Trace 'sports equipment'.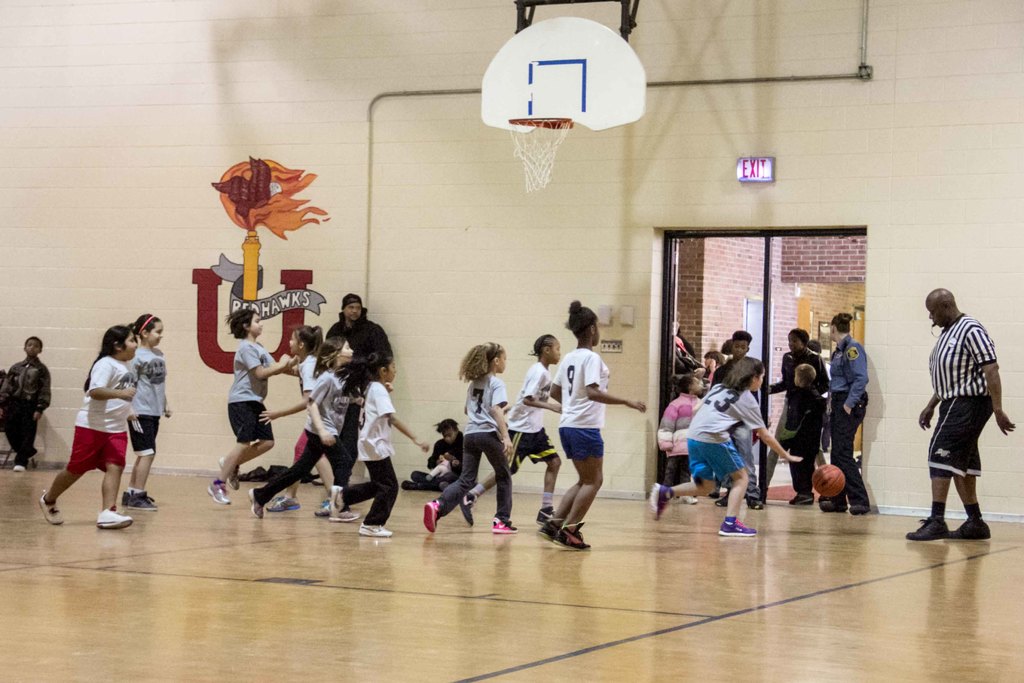
Traced to detection(493, 511, 518, 532).
